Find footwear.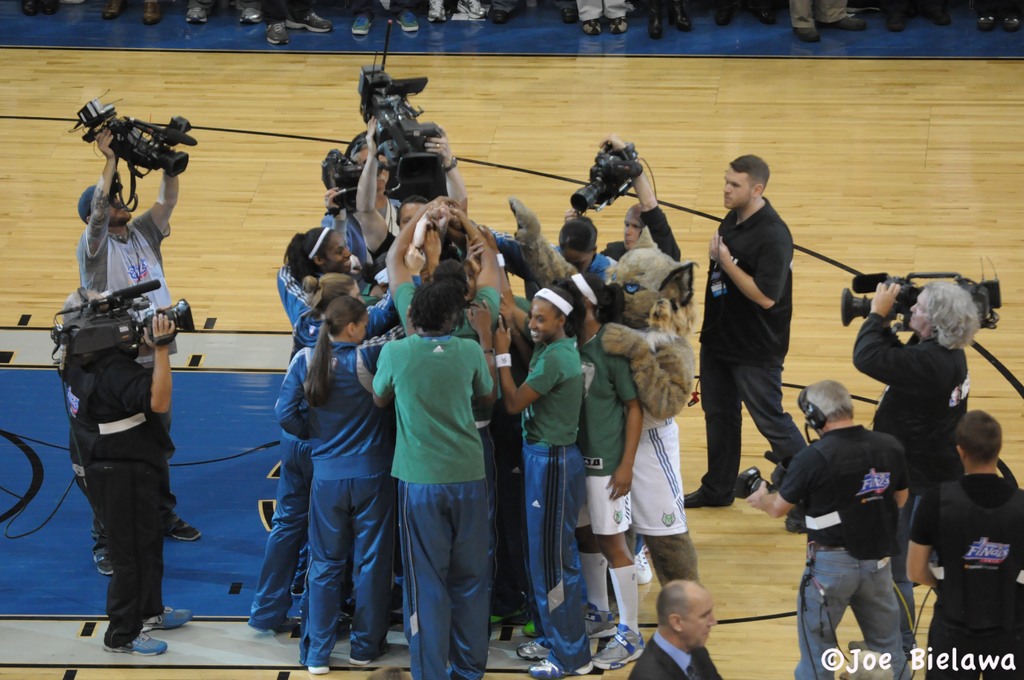
(x1=20, y1=0, x2=59, y2=18).
